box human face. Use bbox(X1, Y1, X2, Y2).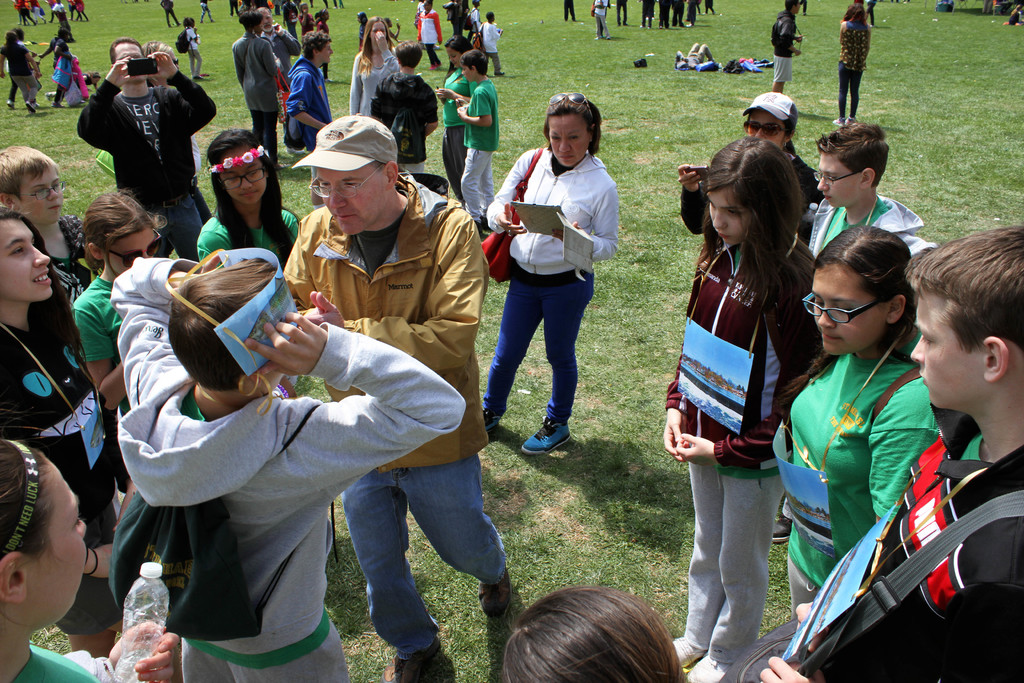
bbox(21, 463, 90, 627).
